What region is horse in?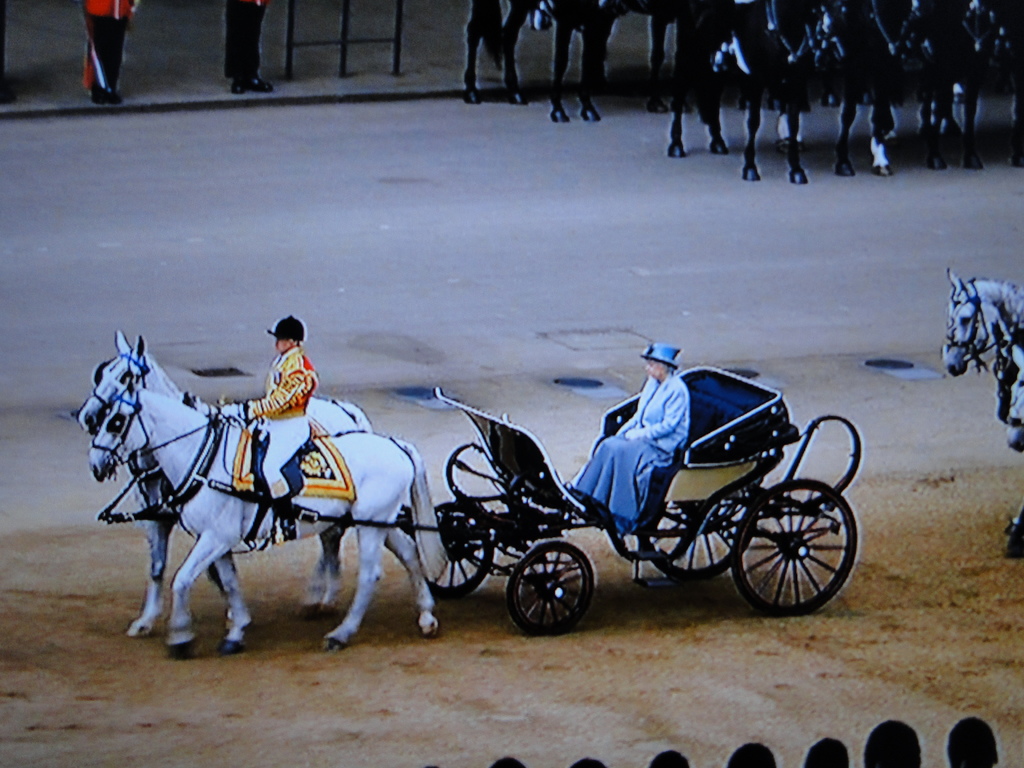
(left=941, top=269, right=1023, bottom=532).
